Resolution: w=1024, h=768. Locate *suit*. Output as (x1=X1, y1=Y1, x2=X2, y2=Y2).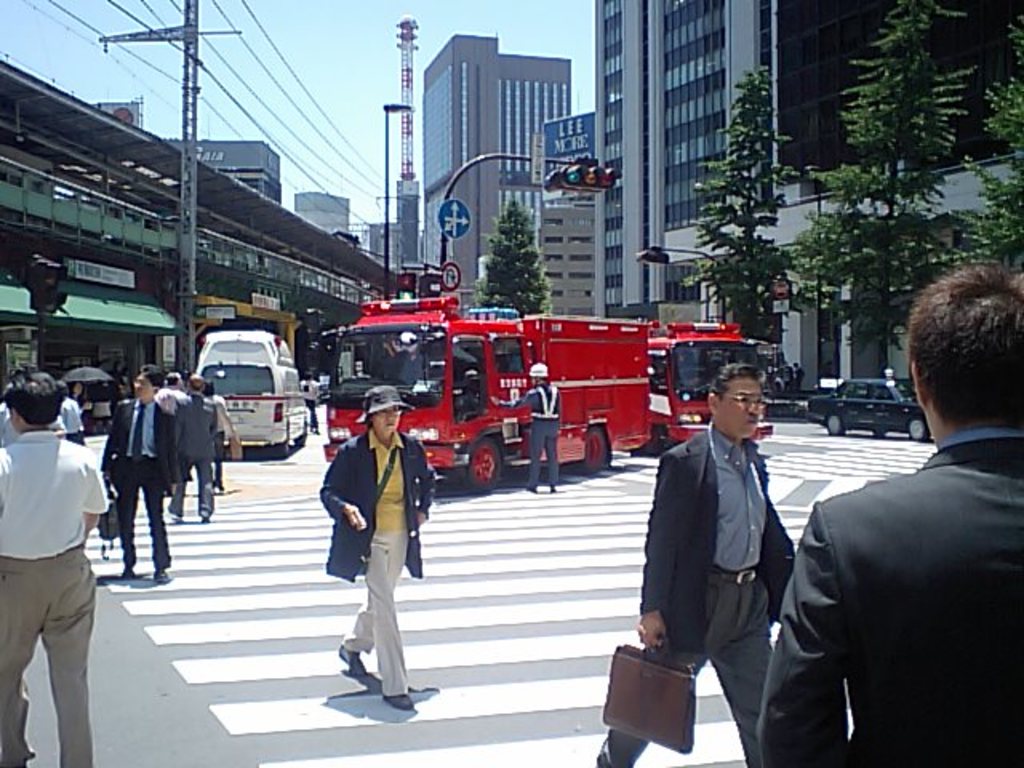
(x1=592, y1=432, x2=797, y2=766).
